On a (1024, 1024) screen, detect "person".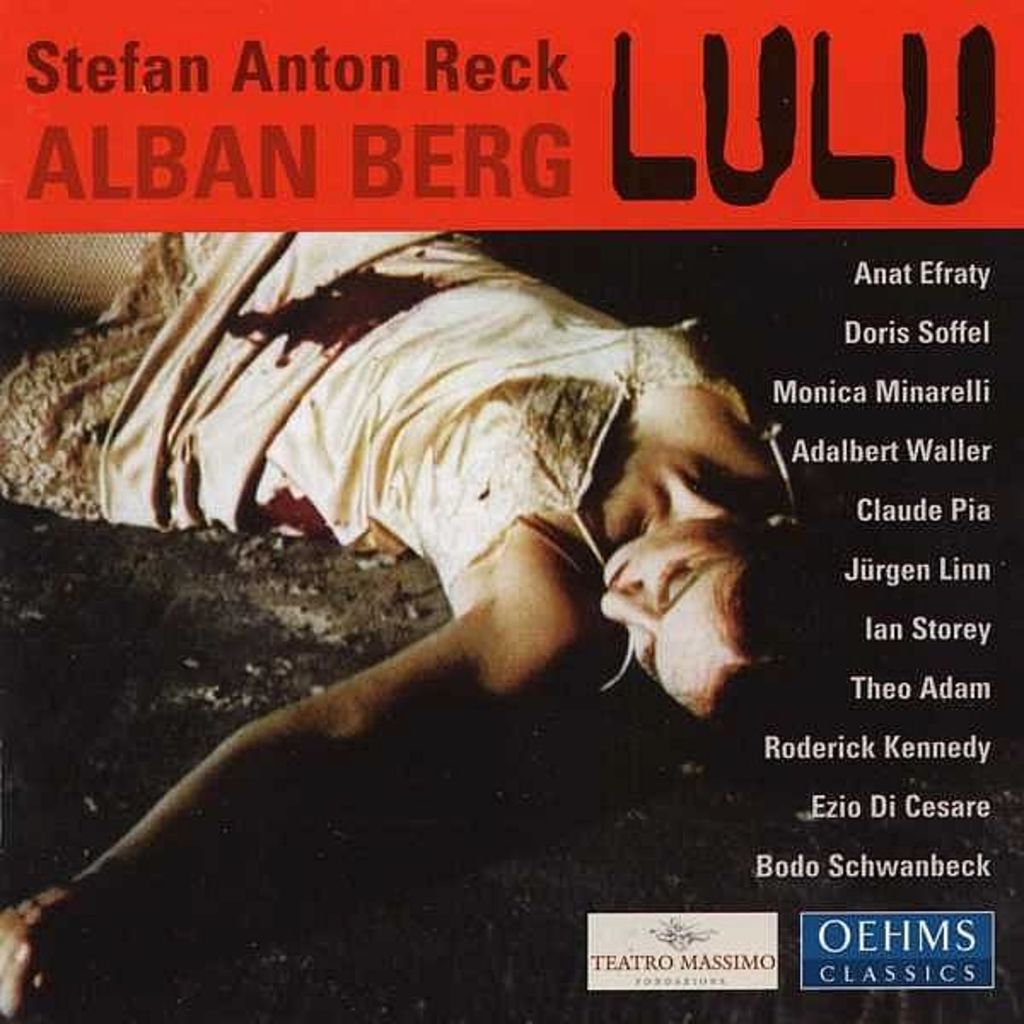
[0,225,847,1022].
